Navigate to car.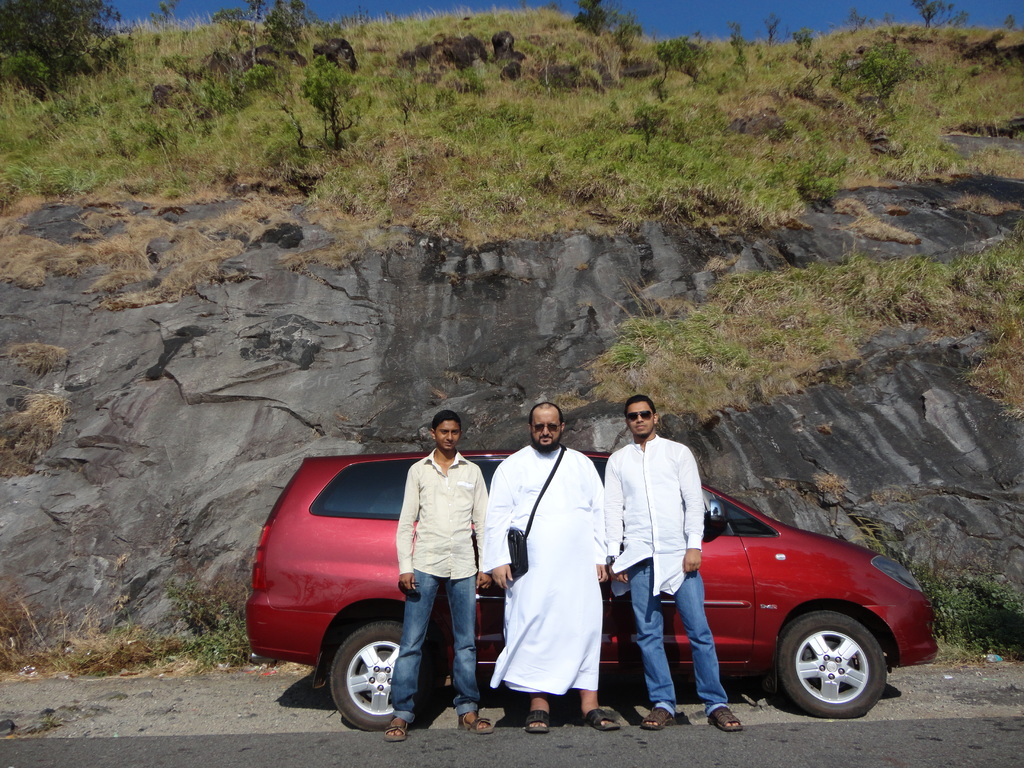
Navigation target: BBox(244, 452, 939, 732).
